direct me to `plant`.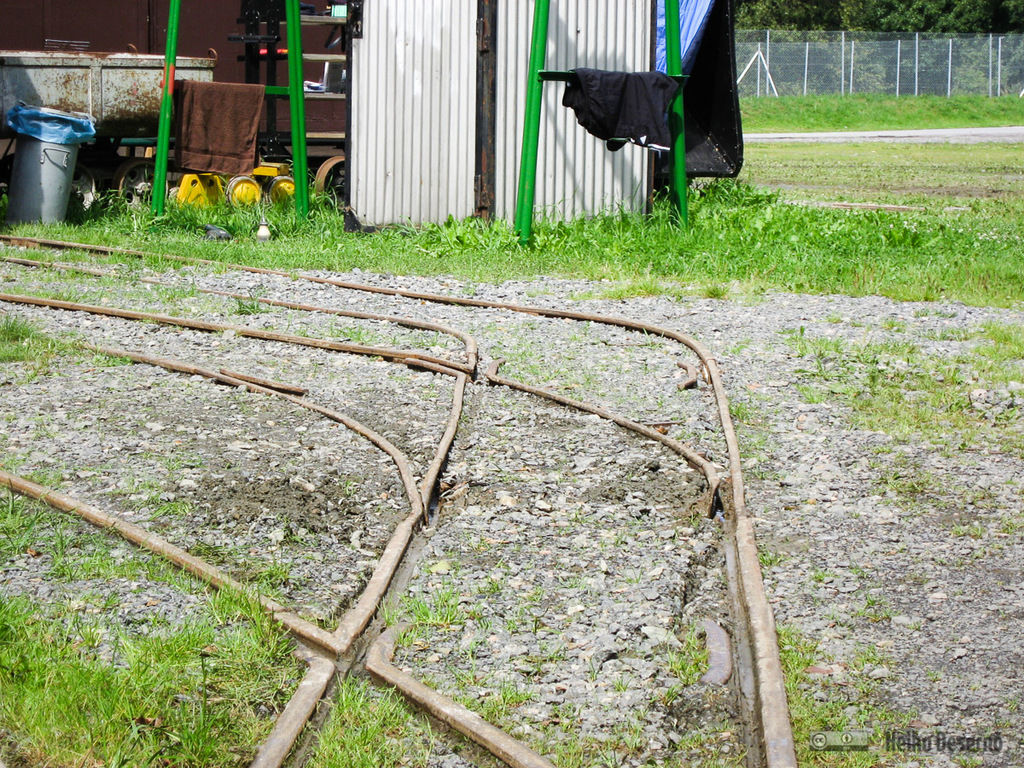
Direction: (x1=140, y1=311, x2=156, y2=325).
